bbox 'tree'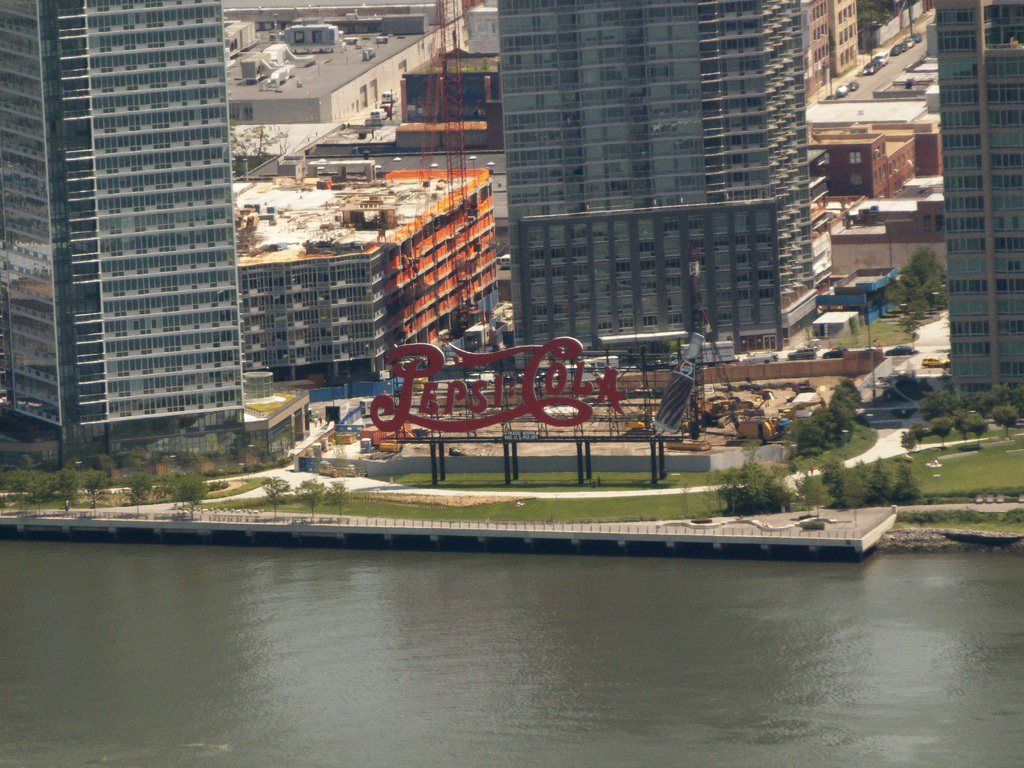
crop(324, 475, 348, 513)
